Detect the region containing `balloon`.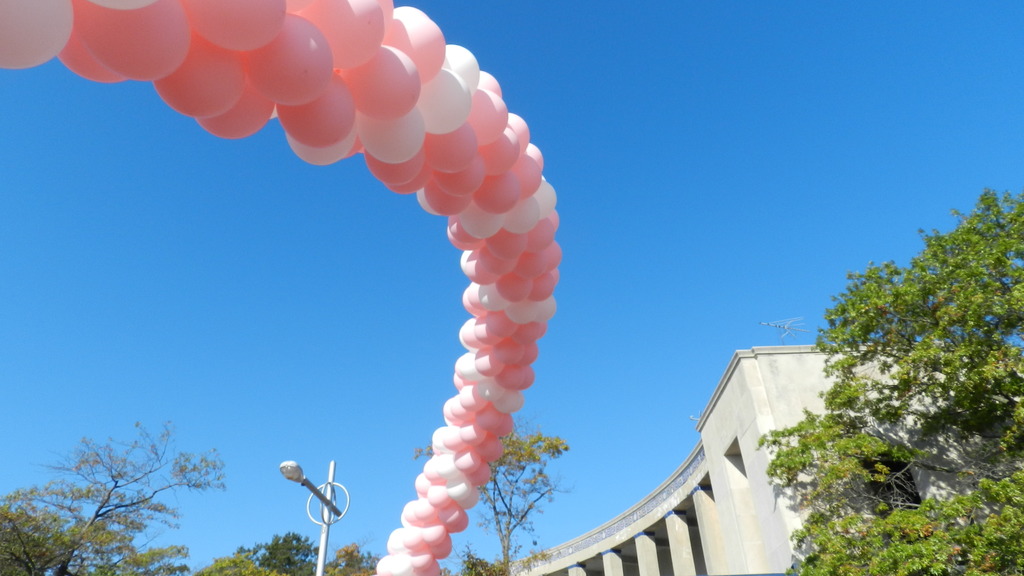
461, 386, 481, 408.
